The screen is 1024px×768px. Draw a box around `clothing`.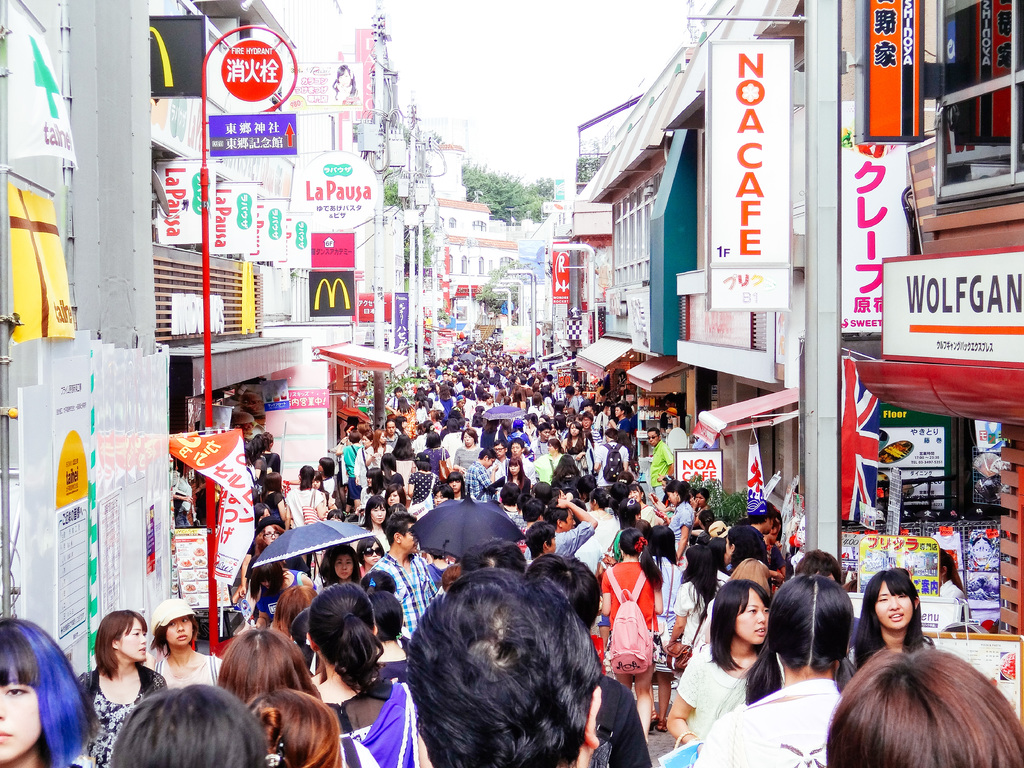
{"left": 412, "top": 340, "right": 566, "bottom": 414}.
